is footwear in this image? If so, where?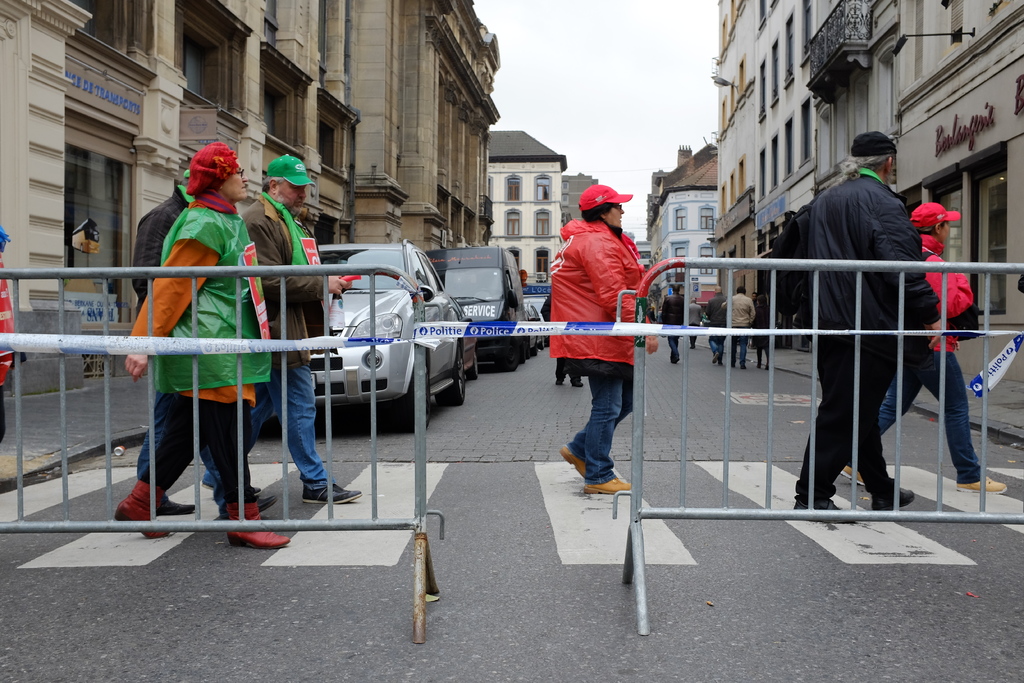
Yes, at rect(582, 476, 632, 496).
